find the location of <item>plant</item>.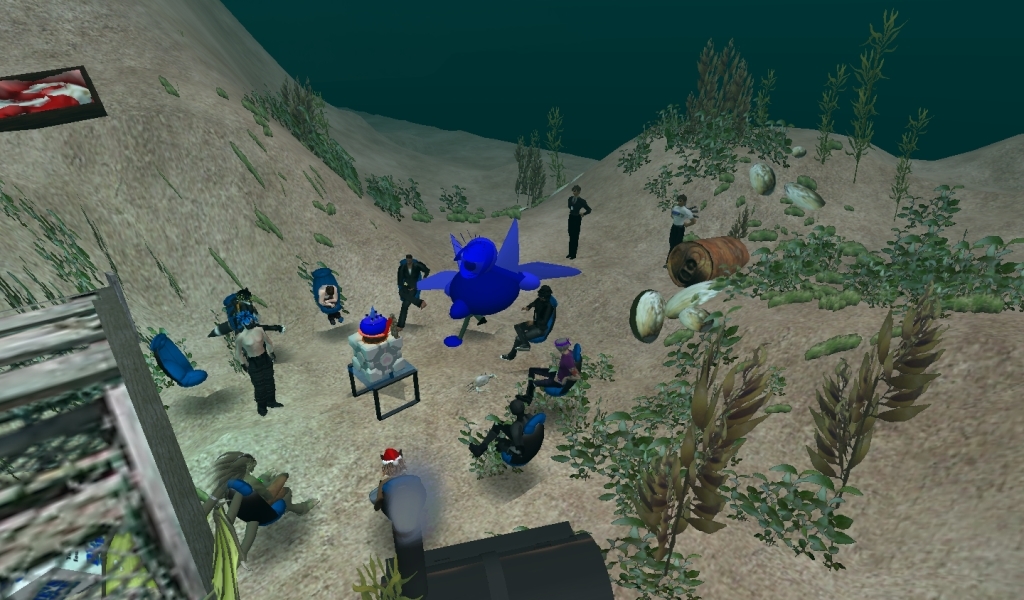
Location: {"left": 627, "top": 328, "right": 767, "bottom": 591}.
